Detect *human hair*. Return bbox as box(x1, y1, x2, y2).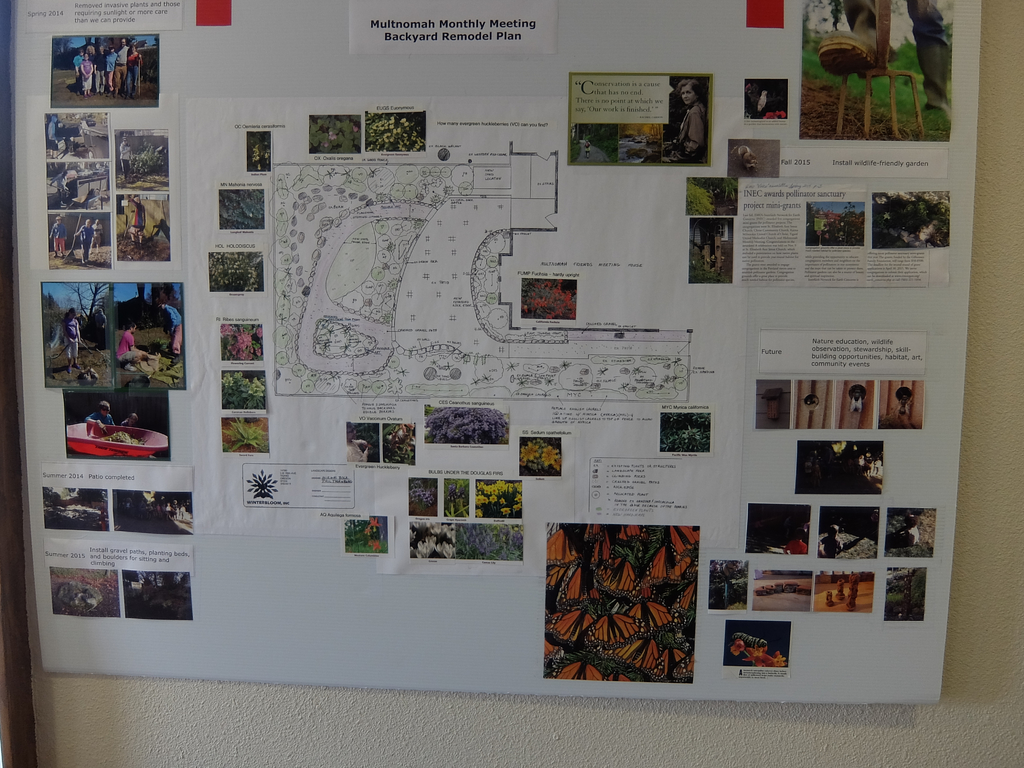
box(678, 77, 700, 95).
